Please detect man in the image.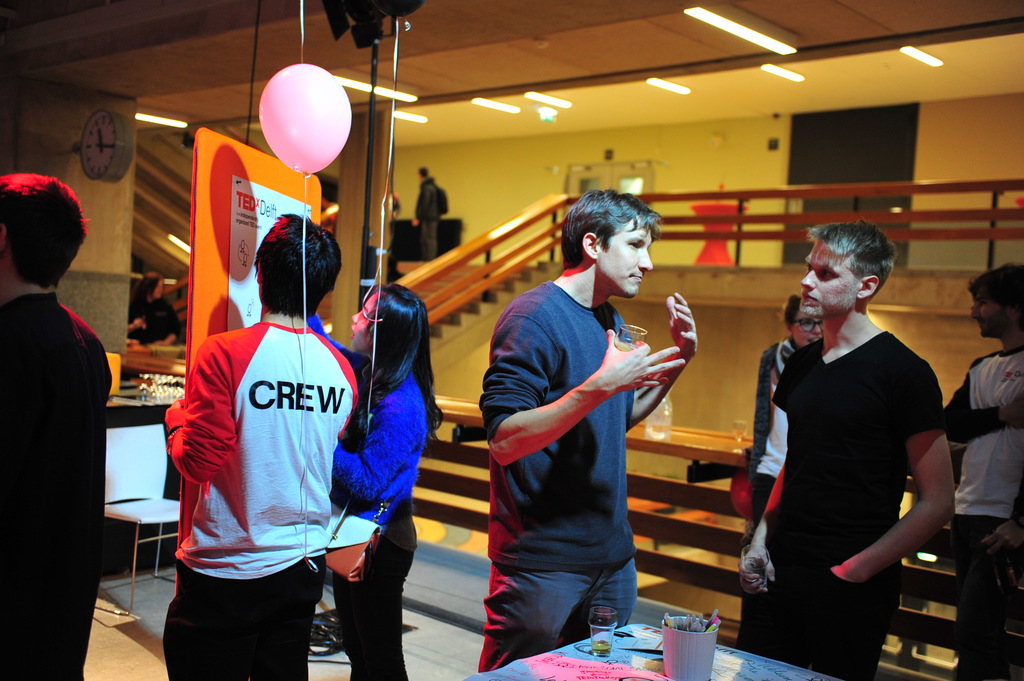
box(409, 163, 446, 260).
